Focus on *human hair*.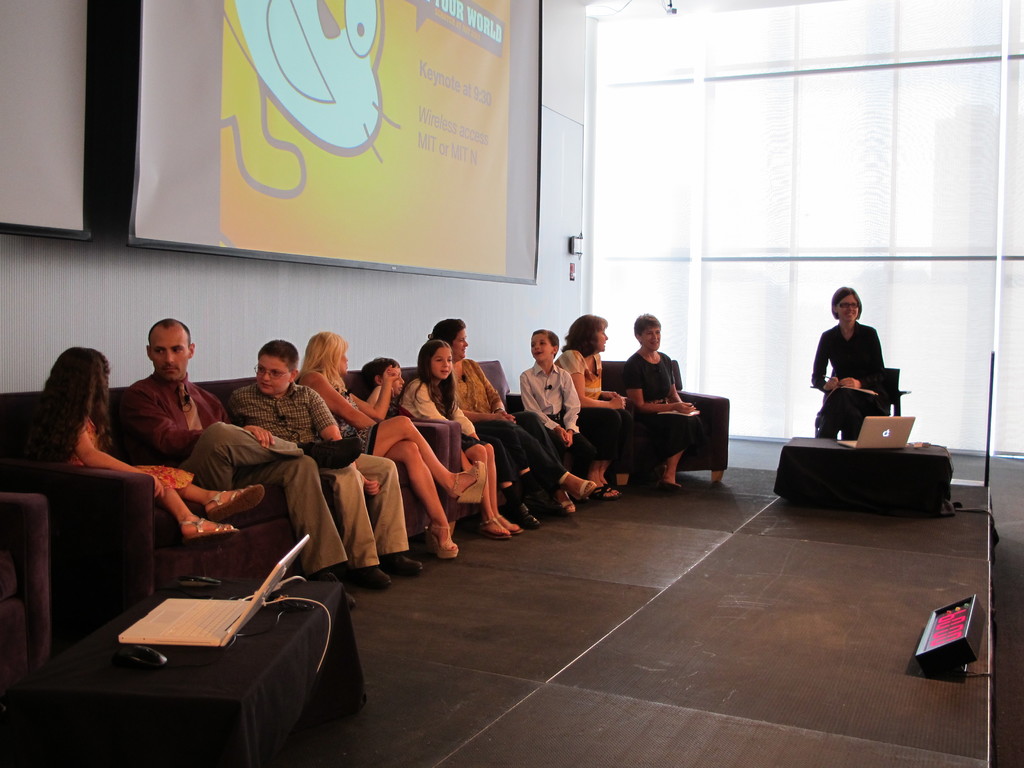
Focused at {"left": 259, "top": 340, "right": 300, "bottom": 373}.
